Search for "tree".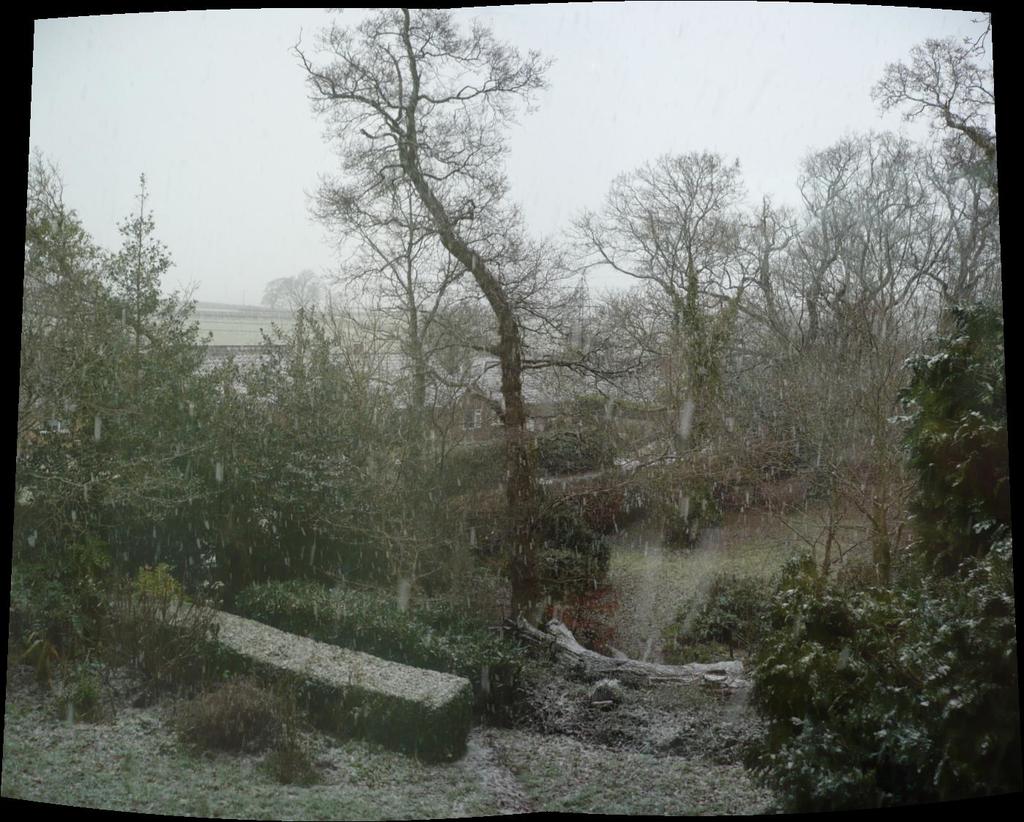
Found at box(294, 4, 718, 627).
